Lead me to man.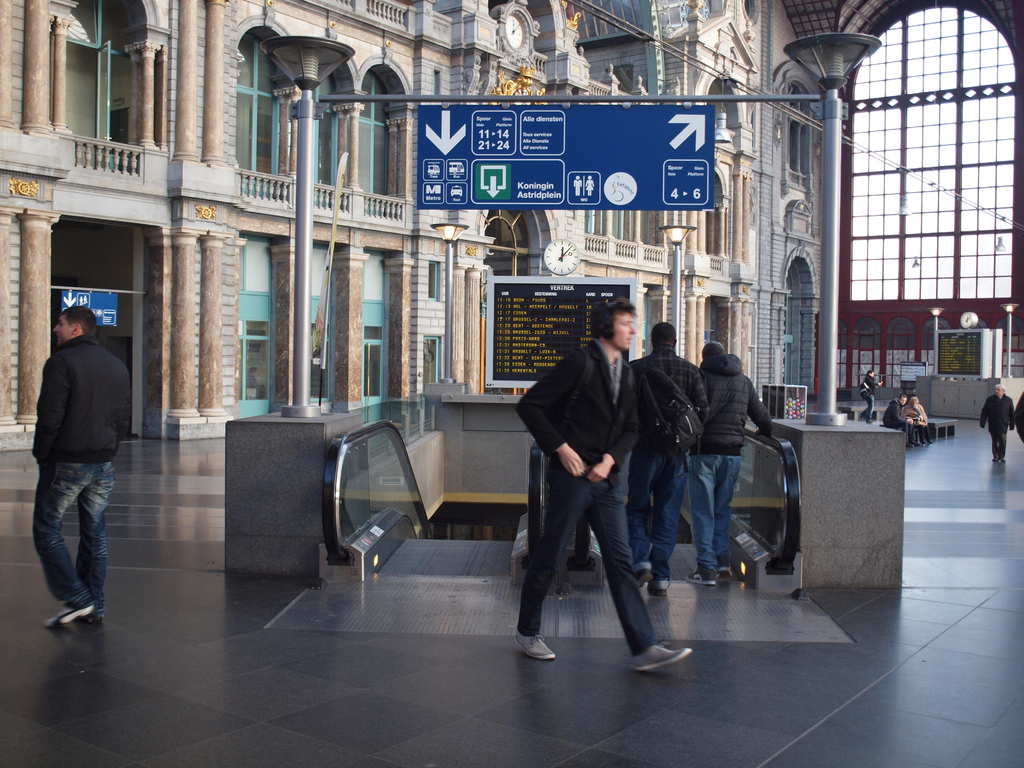
Lead to (38, 303, 131, 627).
